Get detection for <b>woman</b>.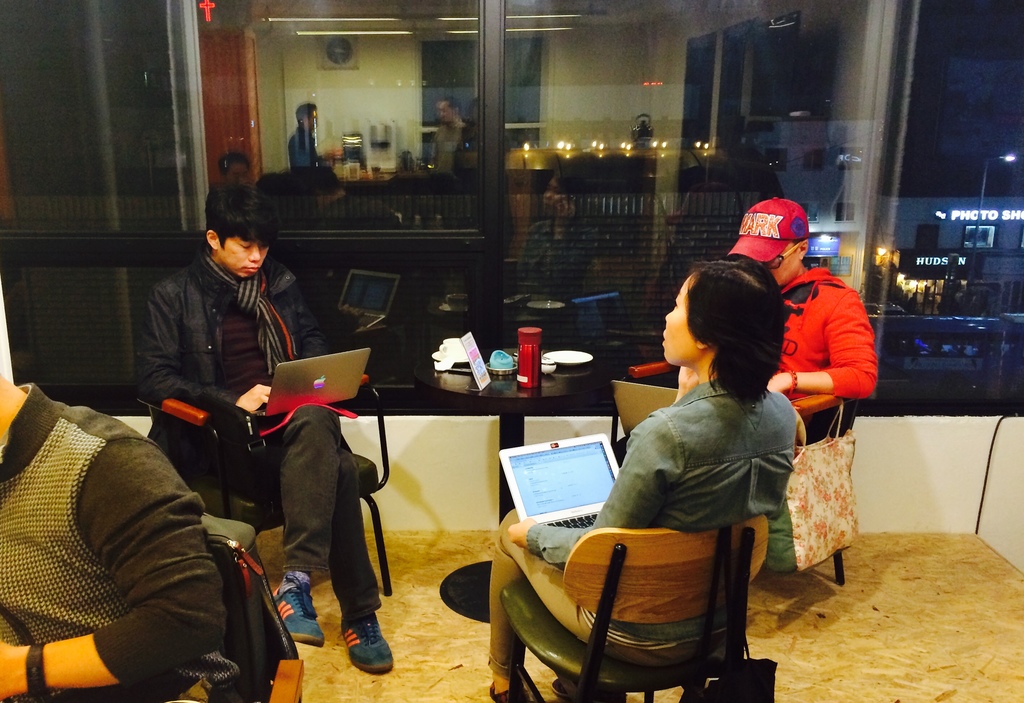
Detection: (483,261,801,702).
